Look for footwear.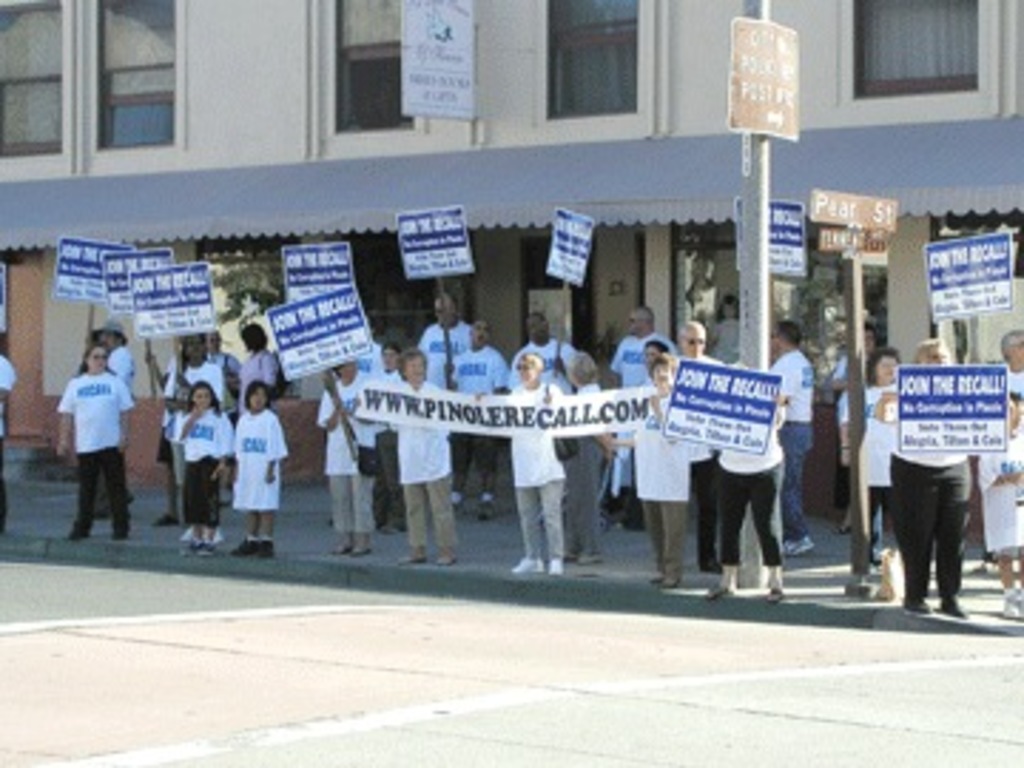
Found: BBox(193, 526, 216, 558).
